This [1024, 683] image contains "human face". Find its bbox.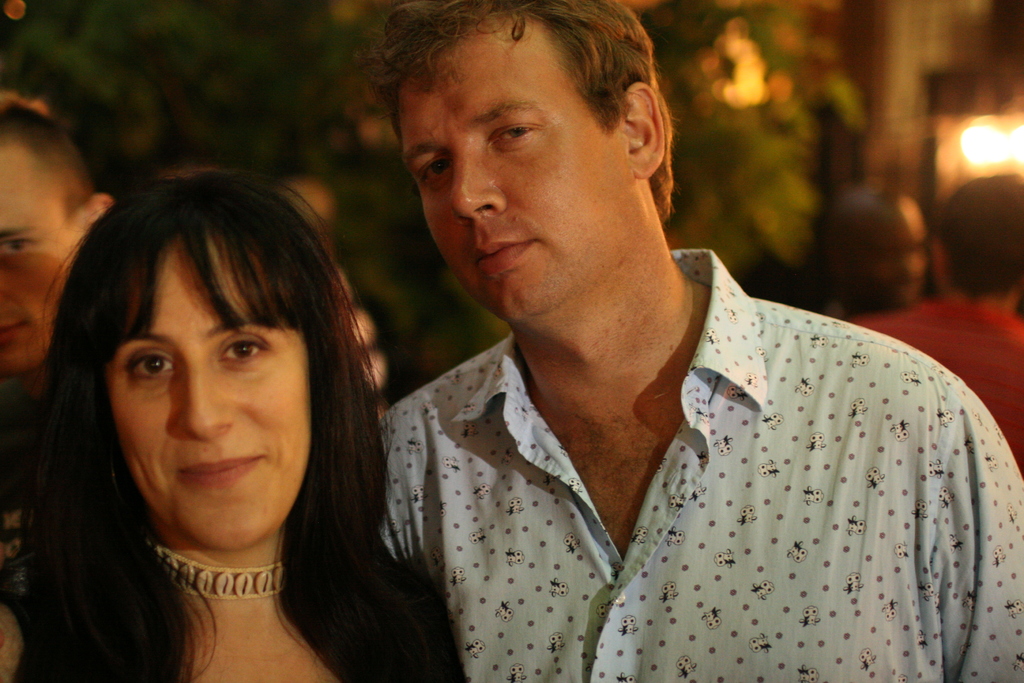
(left=104, top=238, right=304, bottom=557).
